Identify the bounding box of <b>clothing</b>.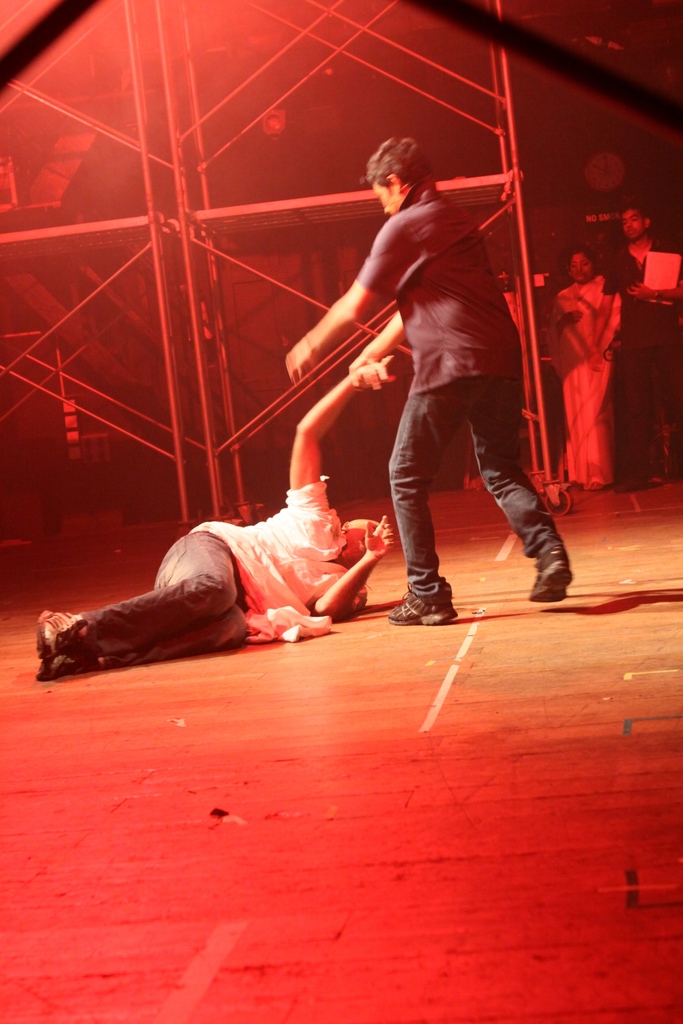
Rect(267, 156, 552, 552).
